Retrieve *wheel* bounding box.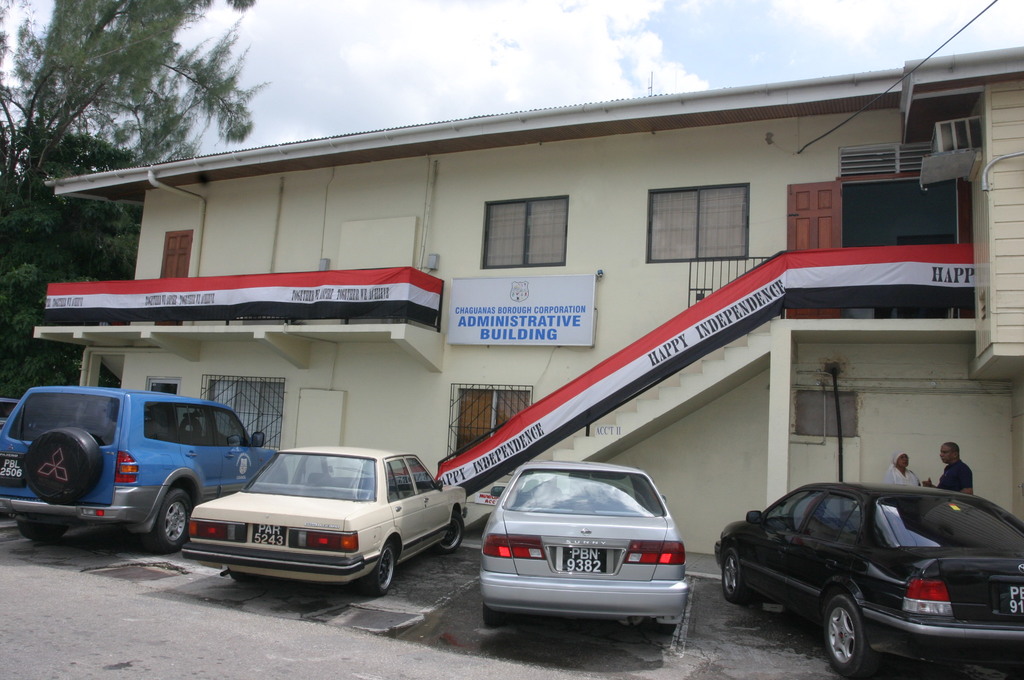
Bounding box: Rect(824, 597, 875, 677).
